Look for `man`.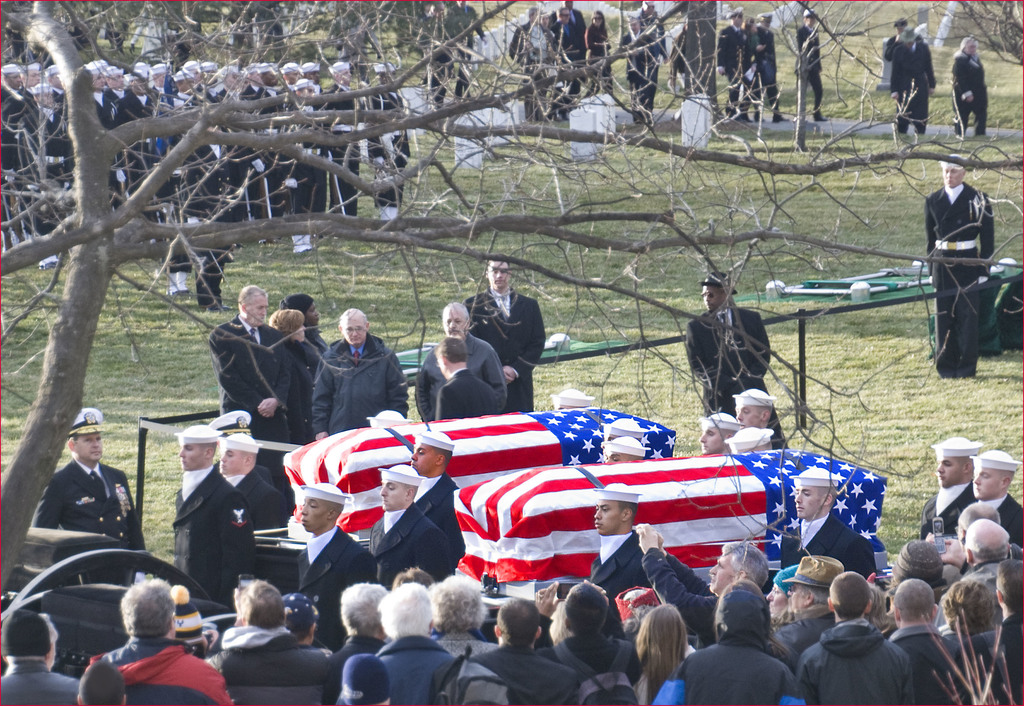
Found: (x1=776, y1=465, x2=879, y2=568).
